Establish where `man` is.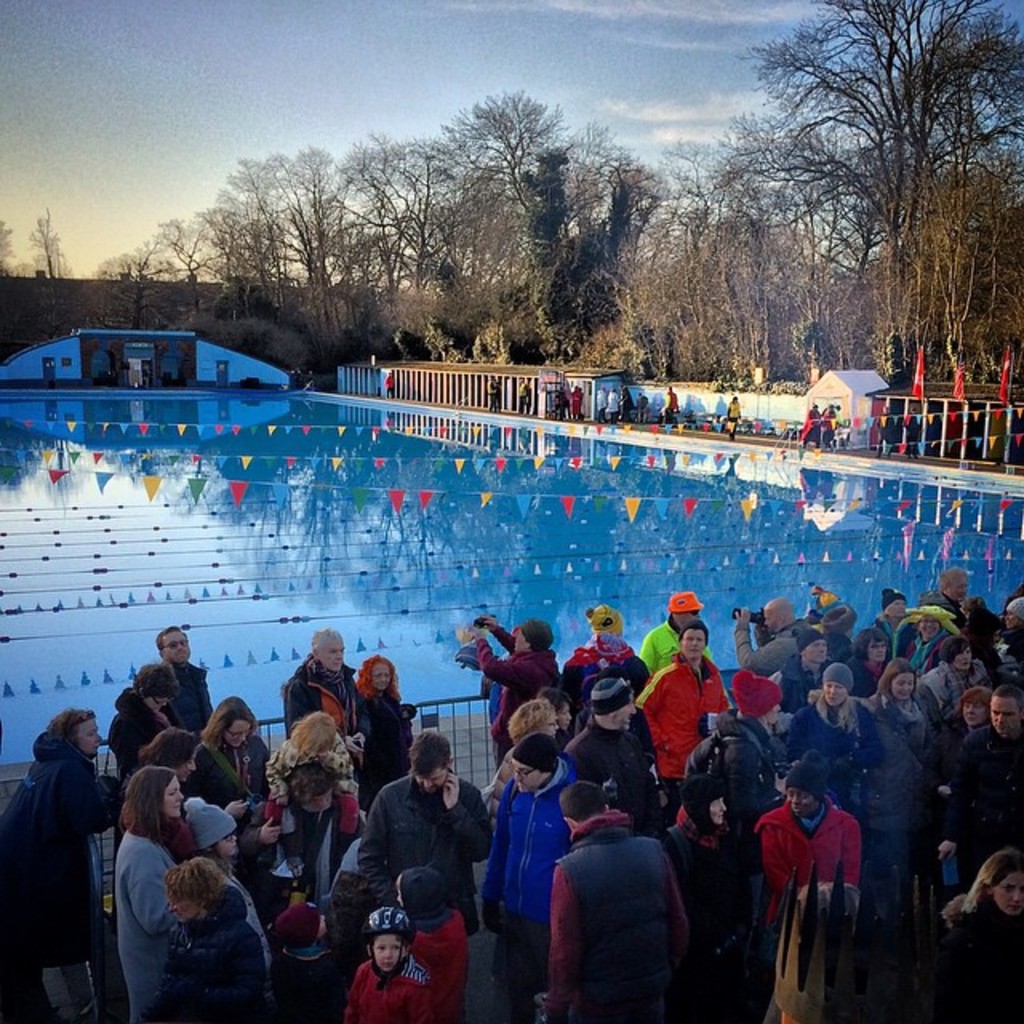
Established at pyautogui.locateOnScreen(477, 733, 587, 978).
